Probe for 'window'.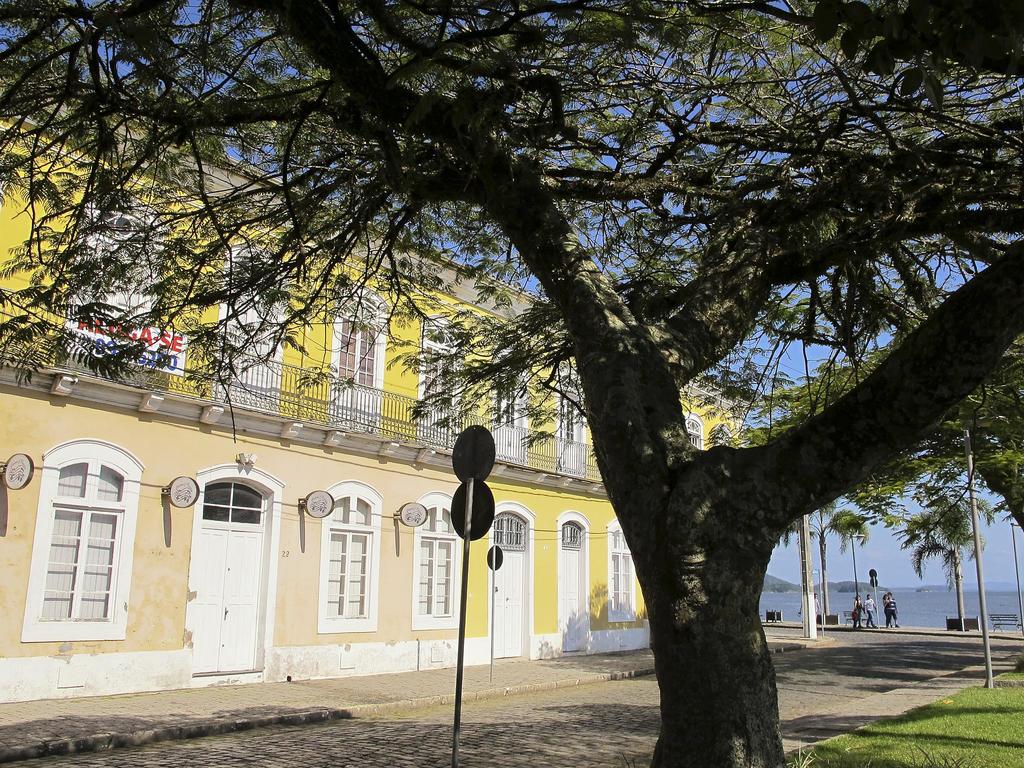
Probe result: <box>317,475,381,634</box>.
